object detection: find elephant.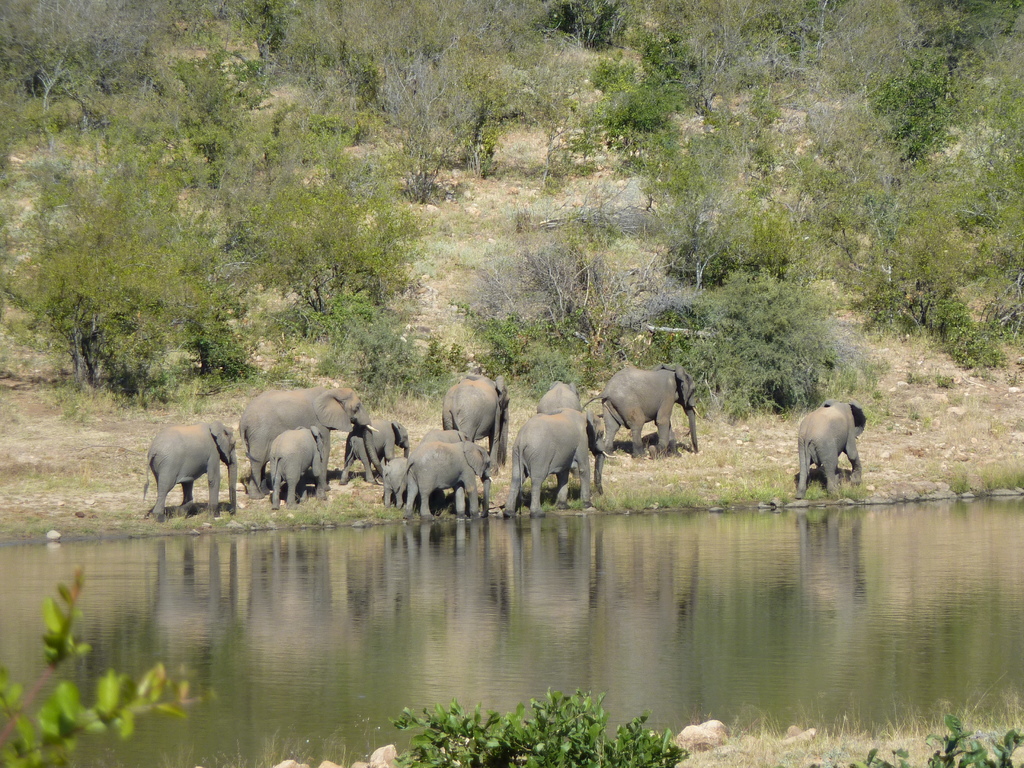
{"x1": 256, "y1": 429, "x2": 323, "y2": 509}.
